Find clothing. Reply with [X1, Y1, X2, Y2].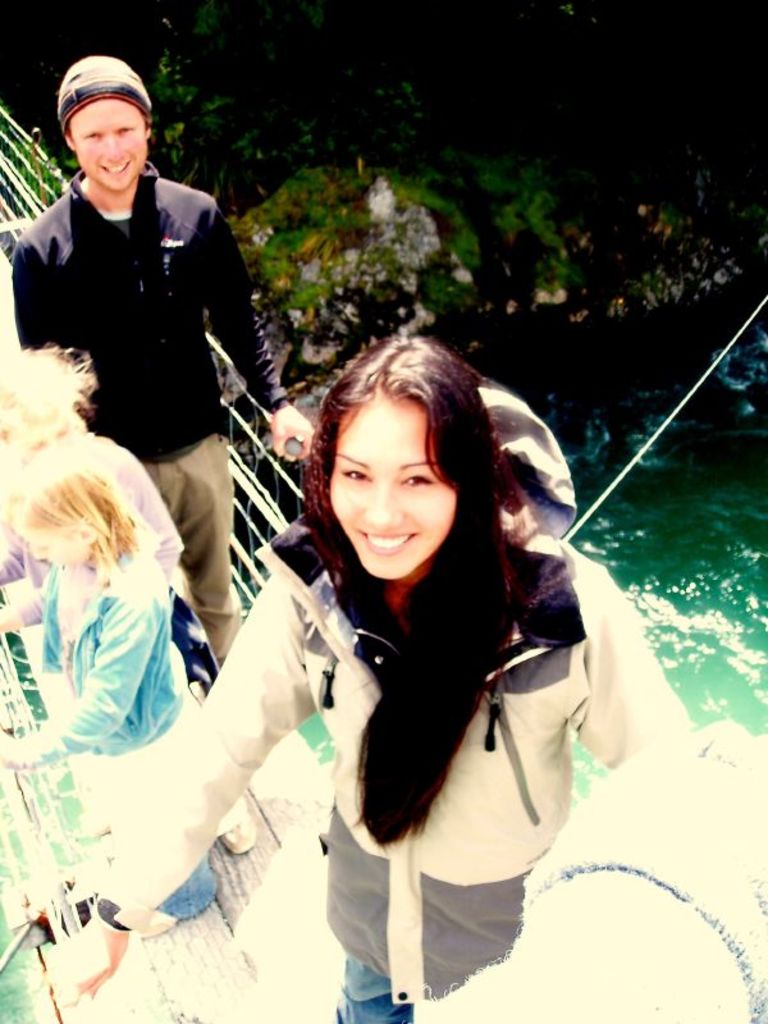
[19, 124, 266, 572].
